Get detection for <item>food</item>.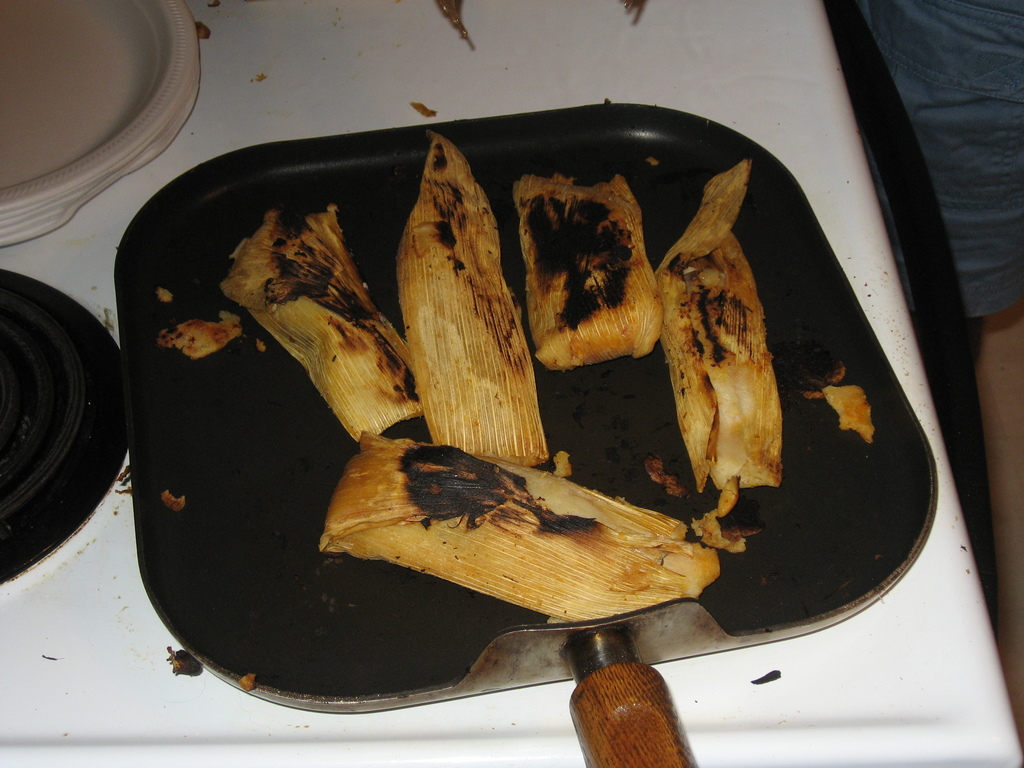
Detection: 410 99 439 115.
